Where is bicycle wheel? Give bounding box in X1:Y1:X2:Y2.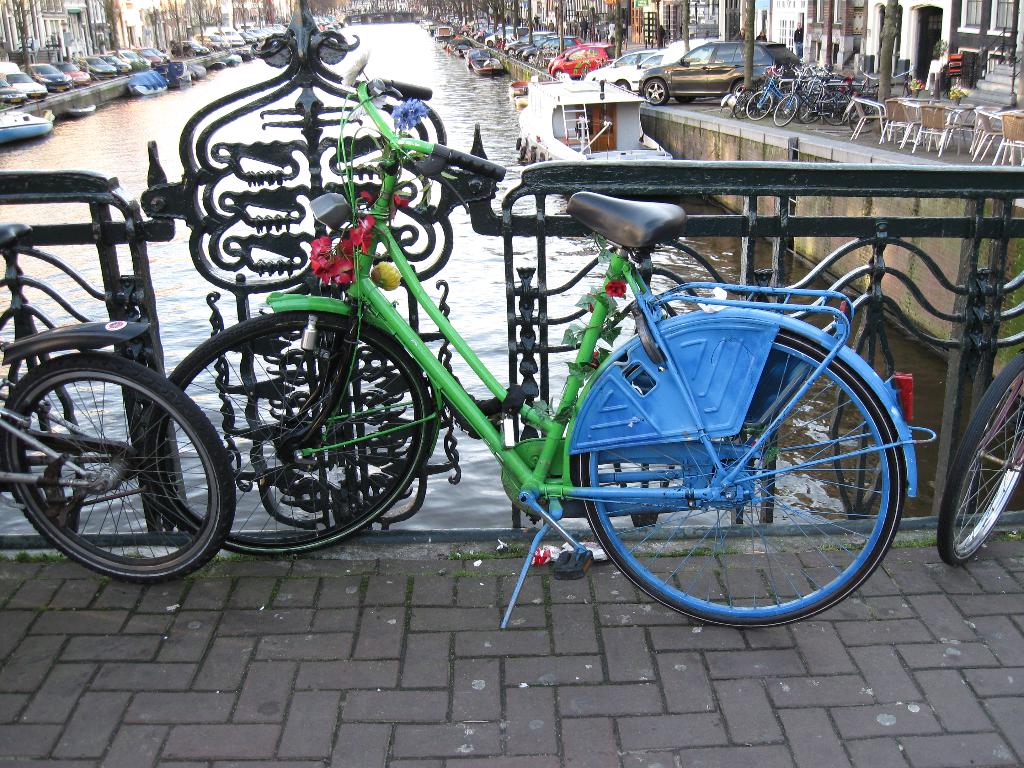
777:93:797:129.
